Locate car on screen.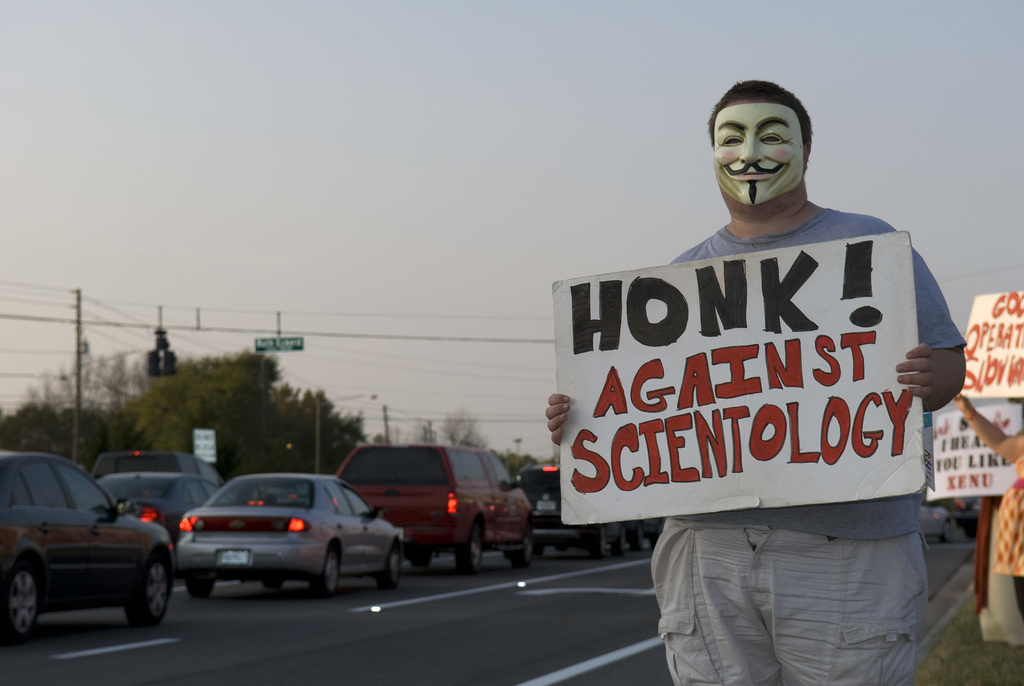
On screen at 525/467/628/555.
